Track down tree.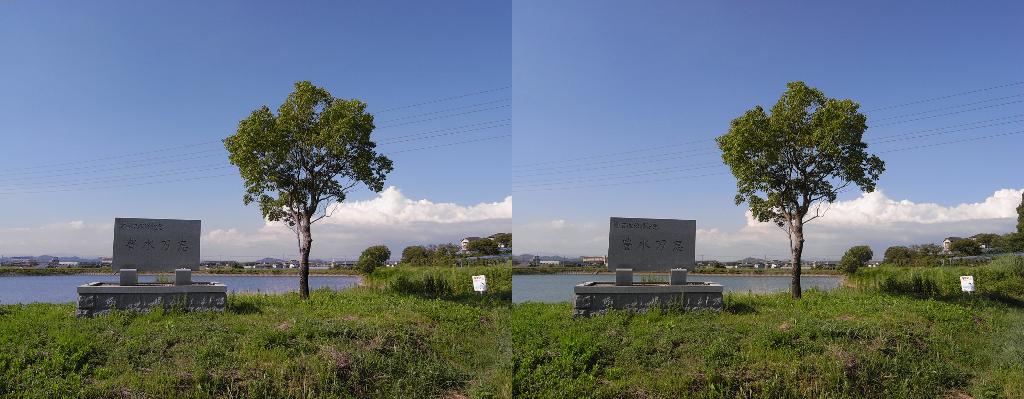
Tracked to crop(355, 237, 385, 267).
